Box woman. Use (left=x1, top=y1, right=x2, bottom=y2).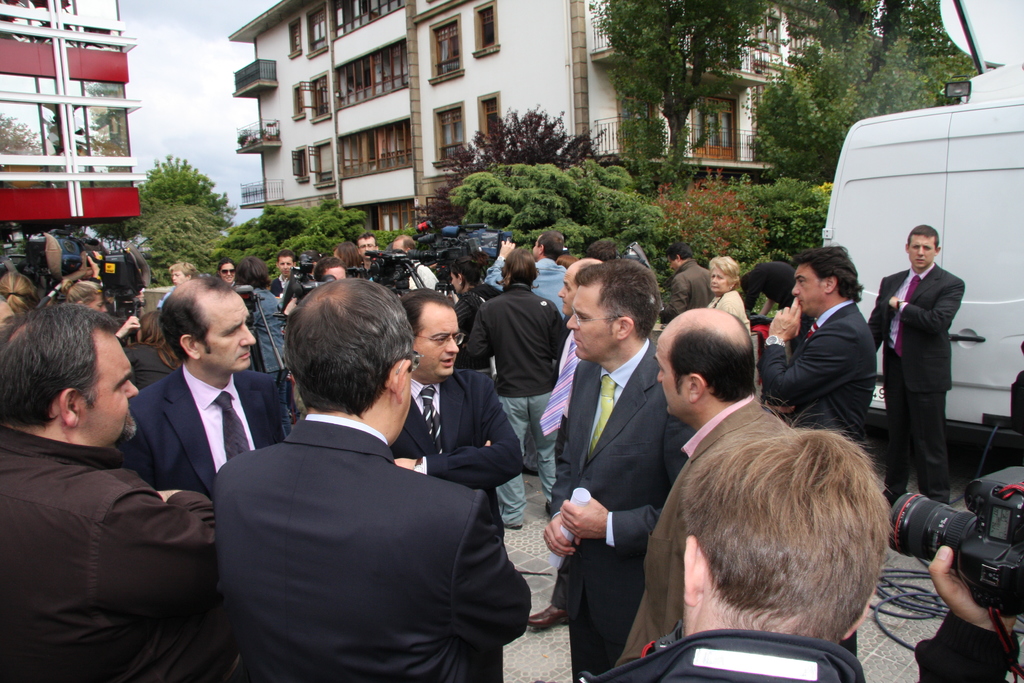
(left=122, top=309, right=189, bottom=403).
